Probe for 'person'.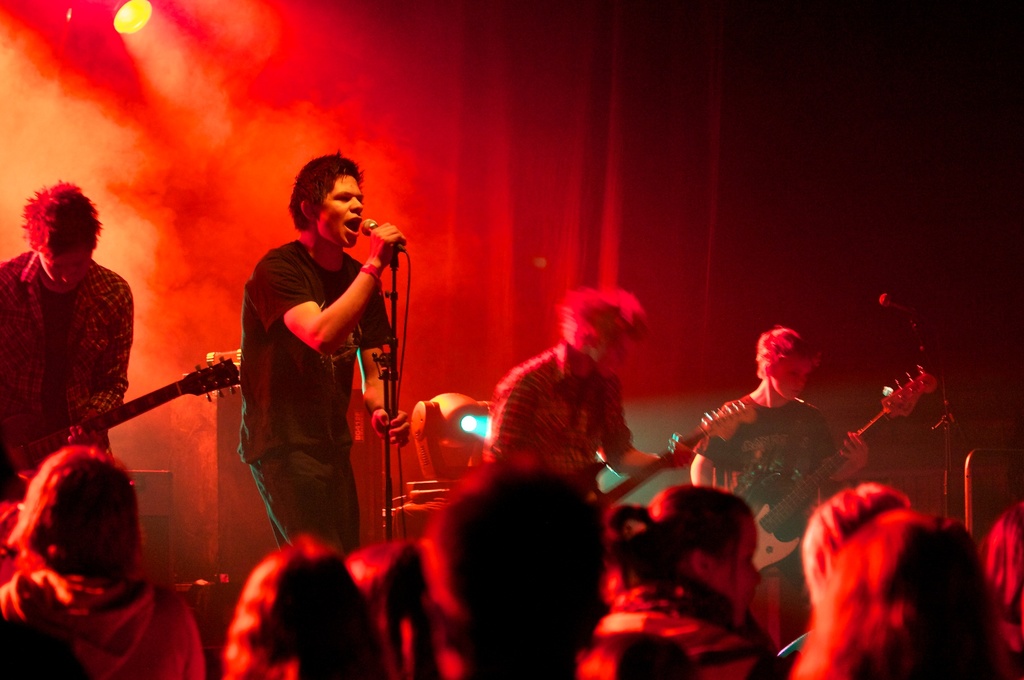
Probe result: rect(0, 180, 133, 505).
